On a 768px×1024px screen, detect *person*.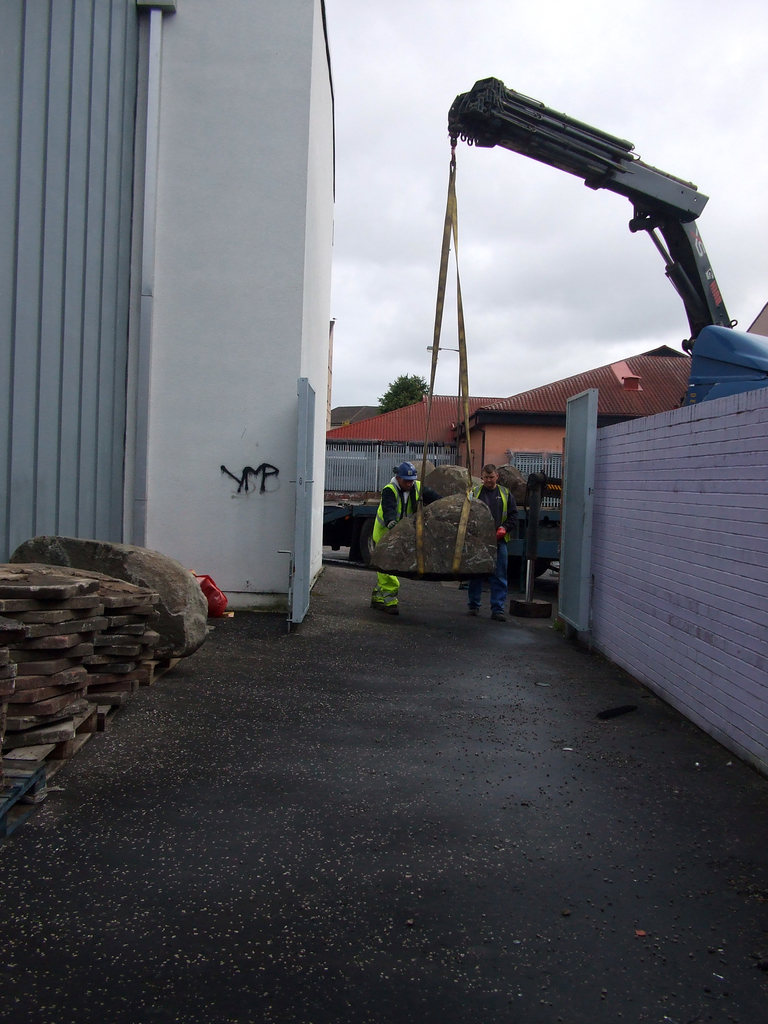
region(470, 457, 506, 630).
